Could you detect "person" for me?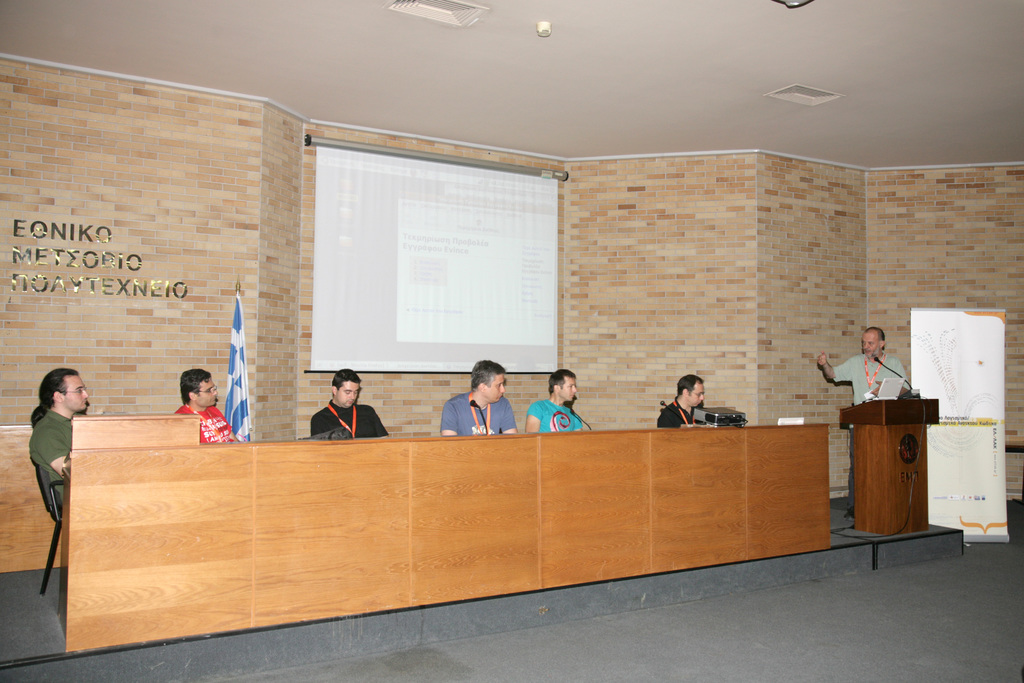
Detection result: {"x1": 309, "y1": 366, "x2": 394, "y2": 438}.
